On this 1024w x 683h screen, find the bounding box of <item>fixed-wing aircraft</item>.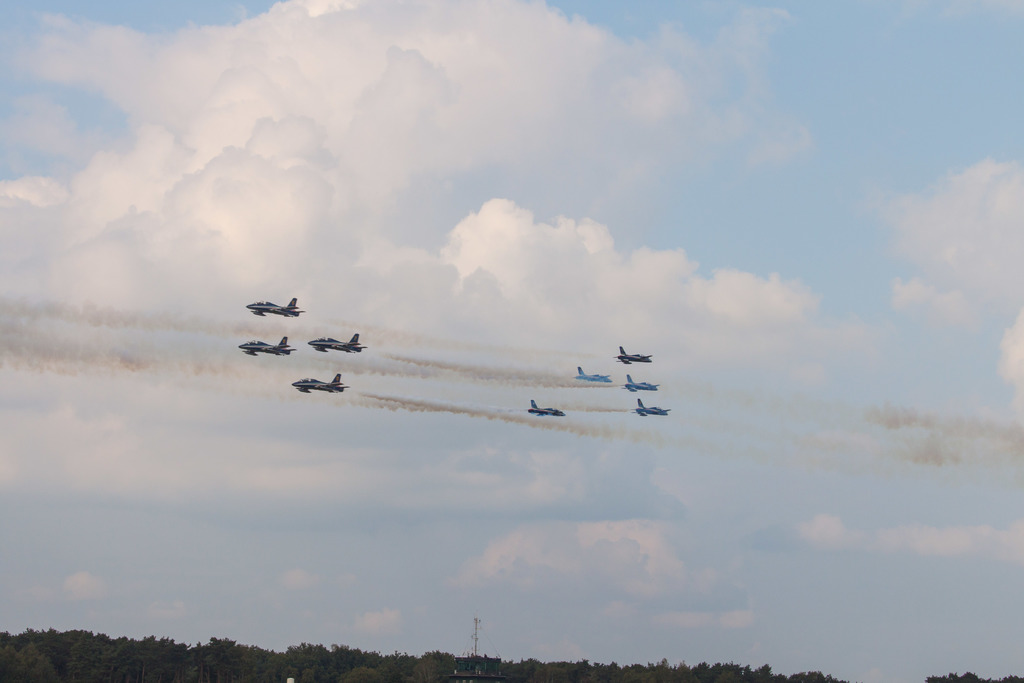
Bounding box: select_region(632, 395, 671, 420).
